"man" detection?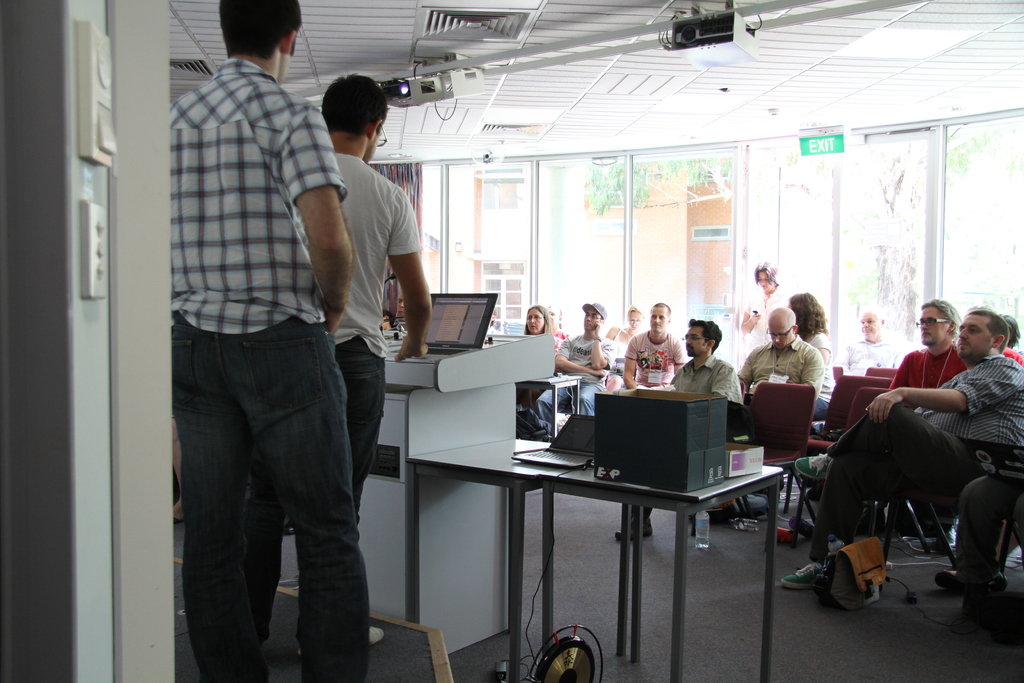
<bbox>837, 304, 913, 373</bbox>
